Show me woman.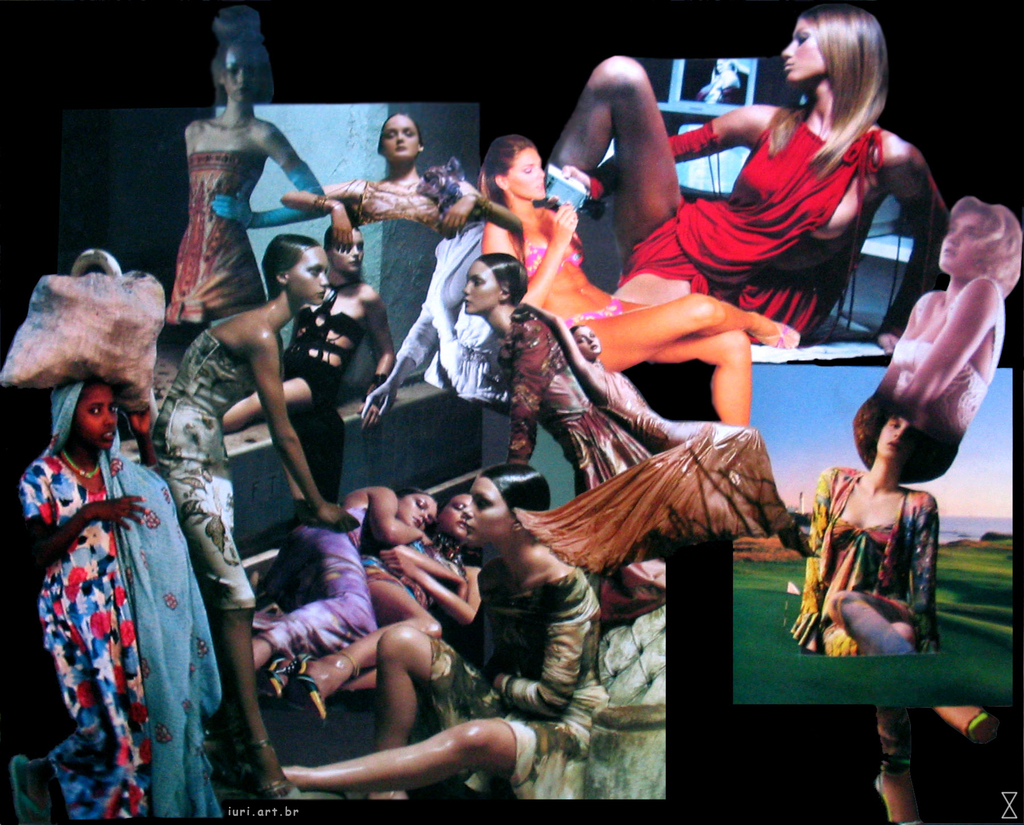
woman is here: locate(515, 298, 826, 577).
